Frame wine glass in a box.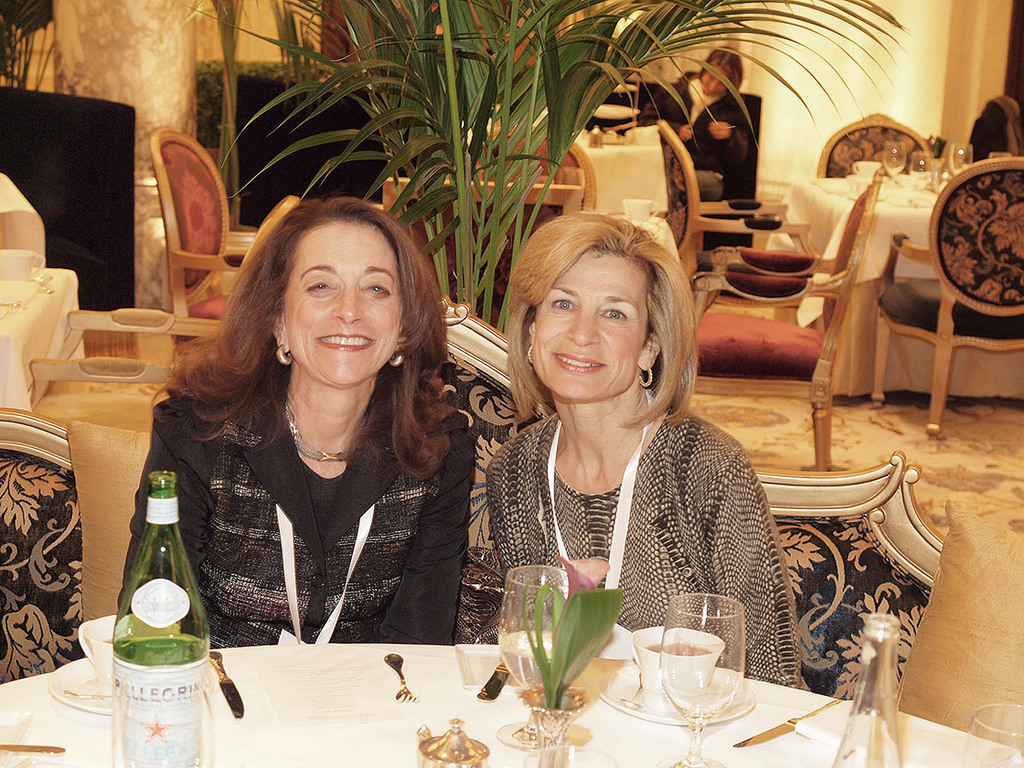
<region>656, 591, 744, 767</region>.
